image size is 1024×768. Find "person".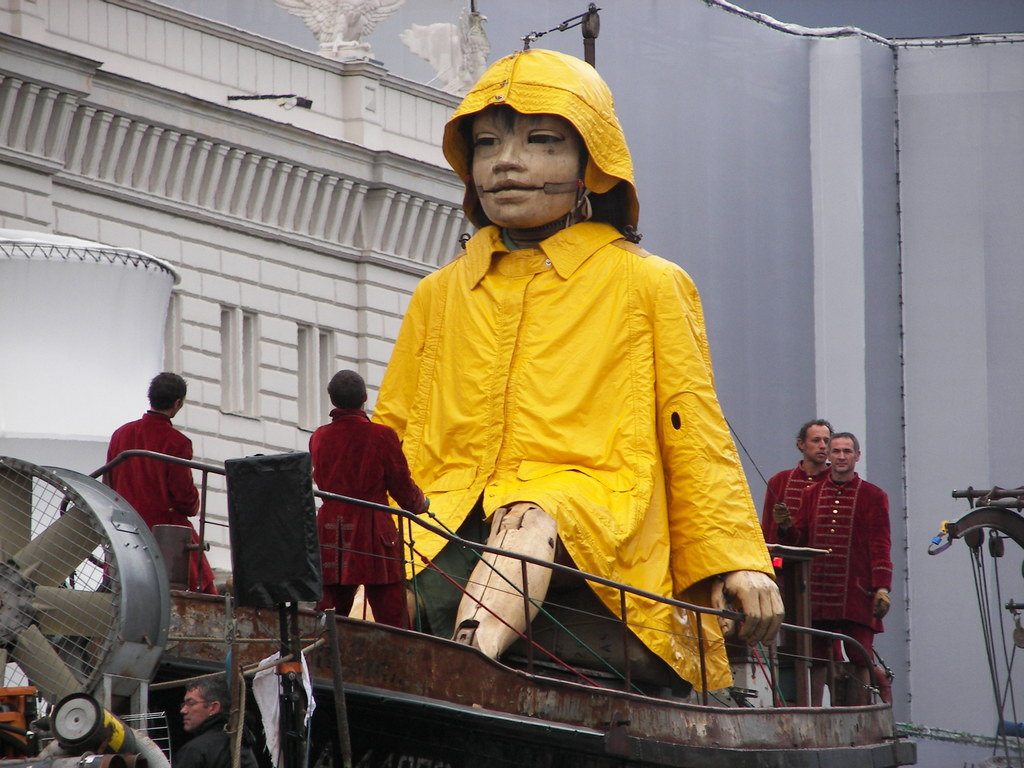
{"x1": 771, "y1": 433, "x2": 890, "y2": 703}.
